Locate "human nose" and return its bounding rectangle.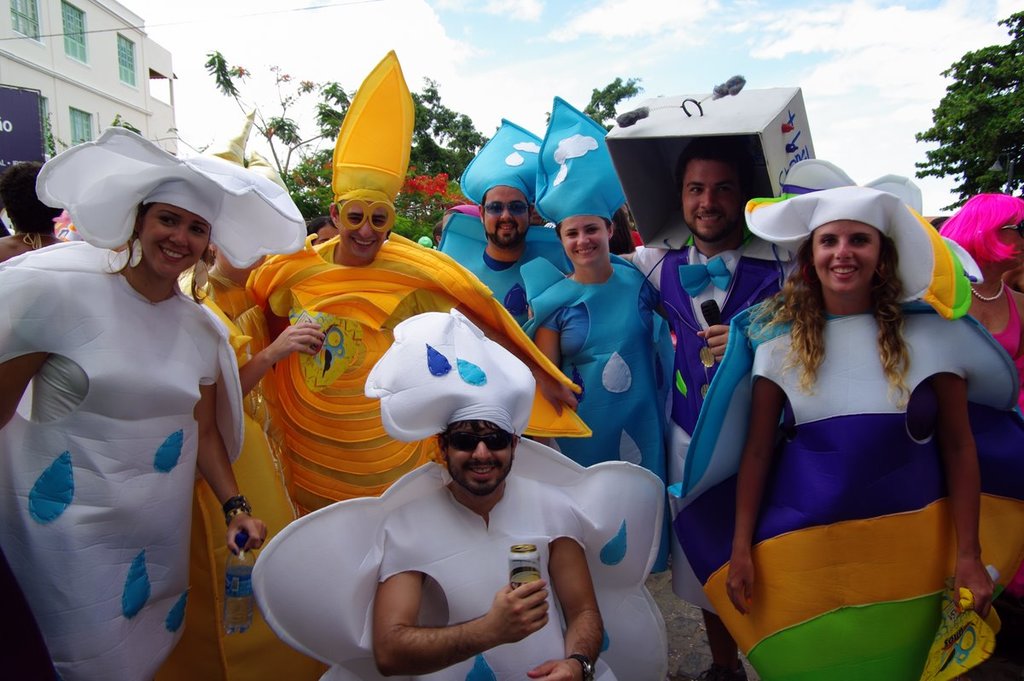
Rect(166, 228, 188, 247).
